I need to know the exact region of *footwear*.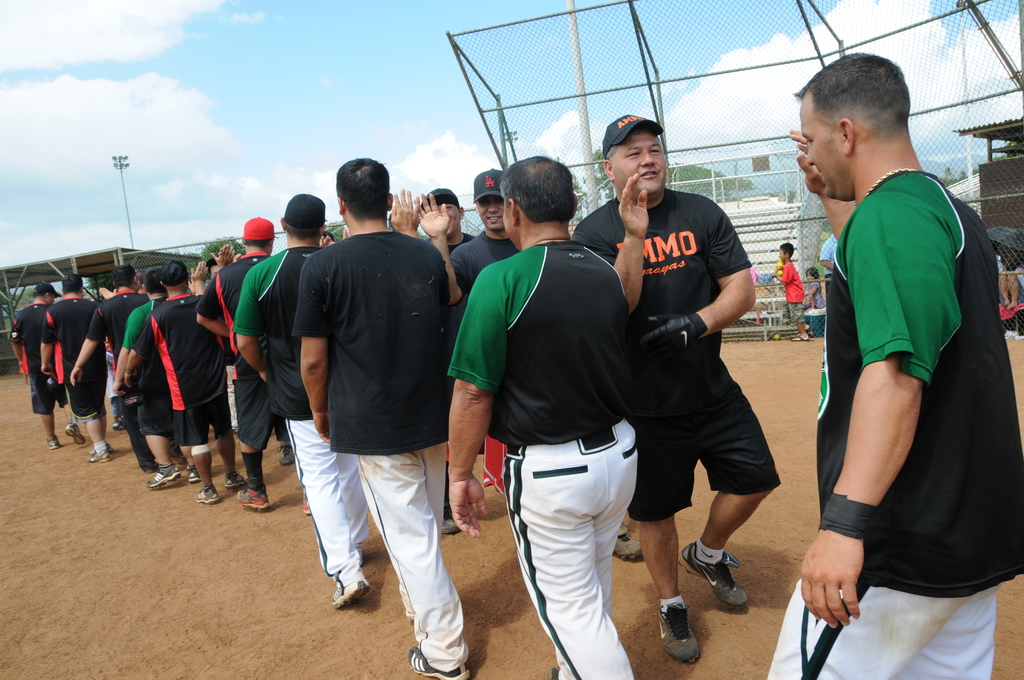
Region: rect(438, 521, 464, 544).
